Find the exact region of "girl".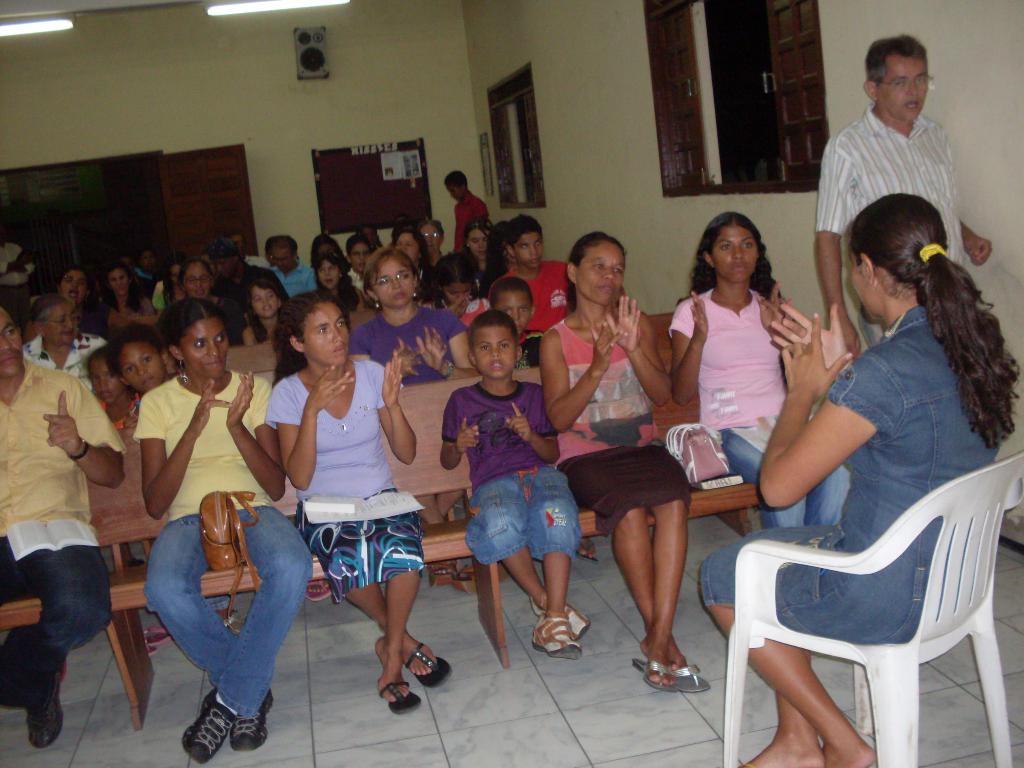
Exact region: [x1=144, y1=296, x2=311, y2=766].
